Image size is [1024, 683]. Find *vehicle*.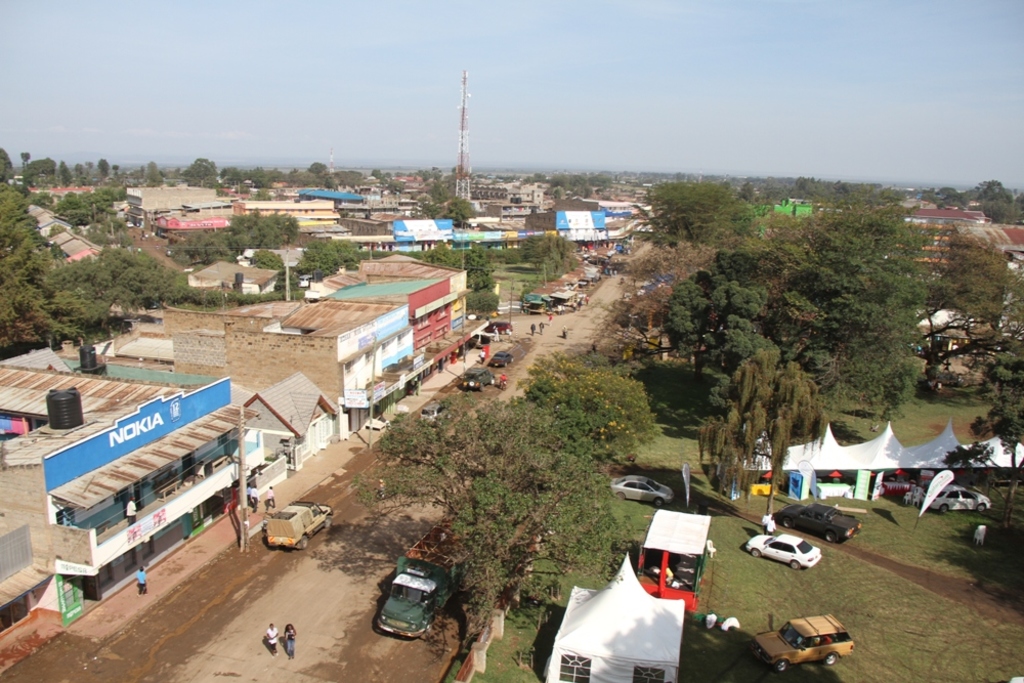
{"x1": 602, "y1": 477, "x2": 672, "y2": 507}.
